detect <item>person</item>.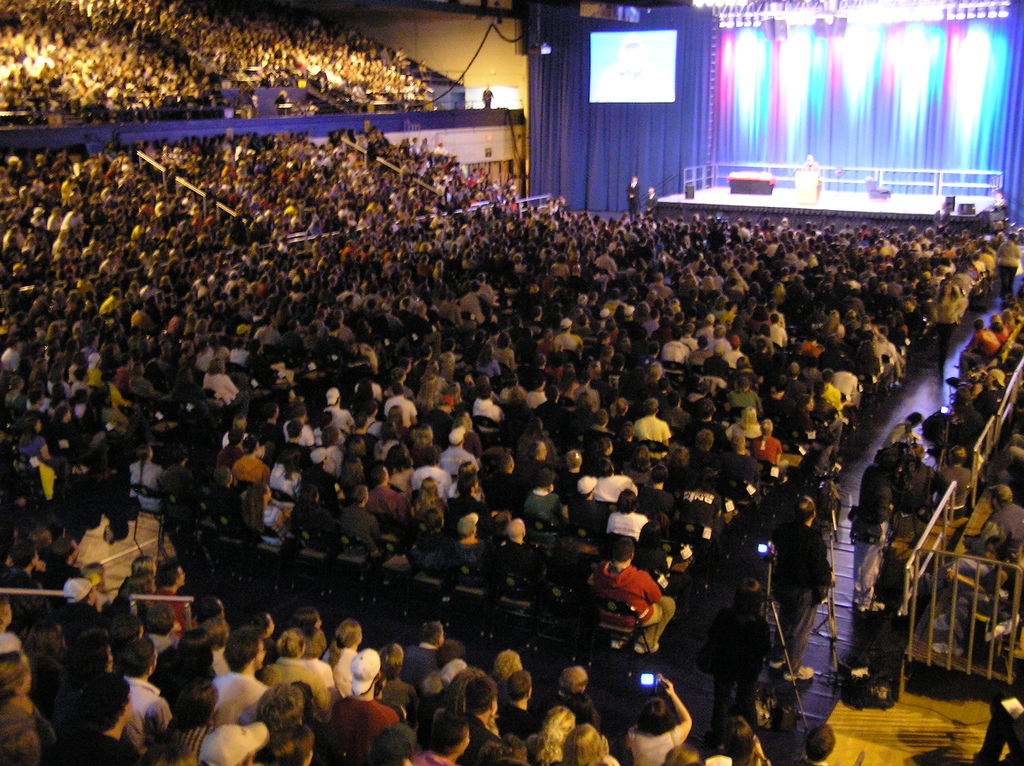
Detected at [208, 468, 248, 535].
